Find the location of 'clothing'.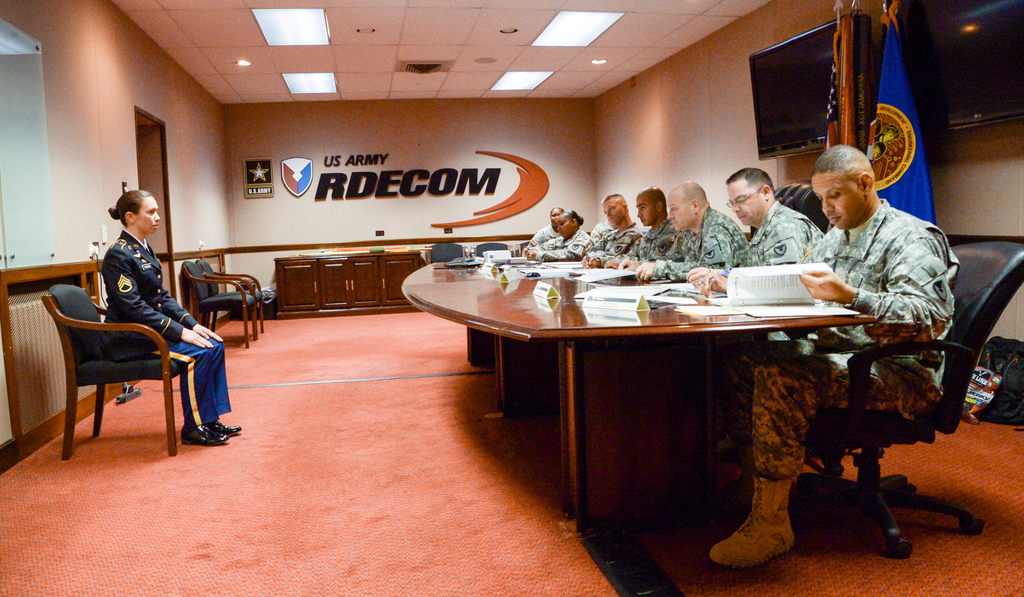
Location: box(99, 221, 237, 427).
